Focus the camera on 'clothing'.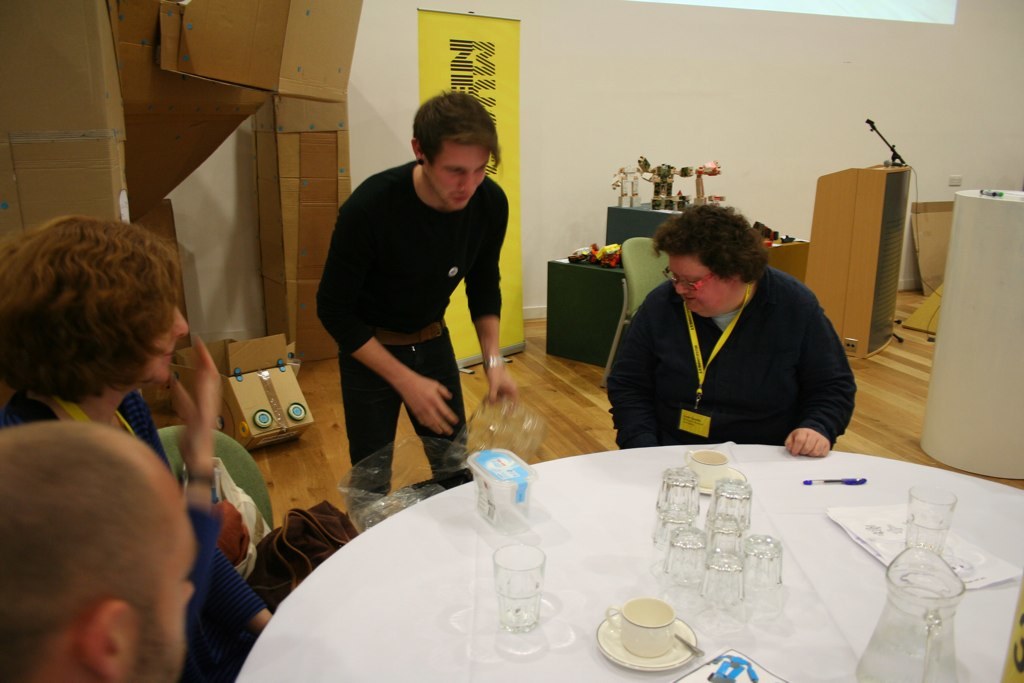
Focus region: [604, 264, 856, 456].
